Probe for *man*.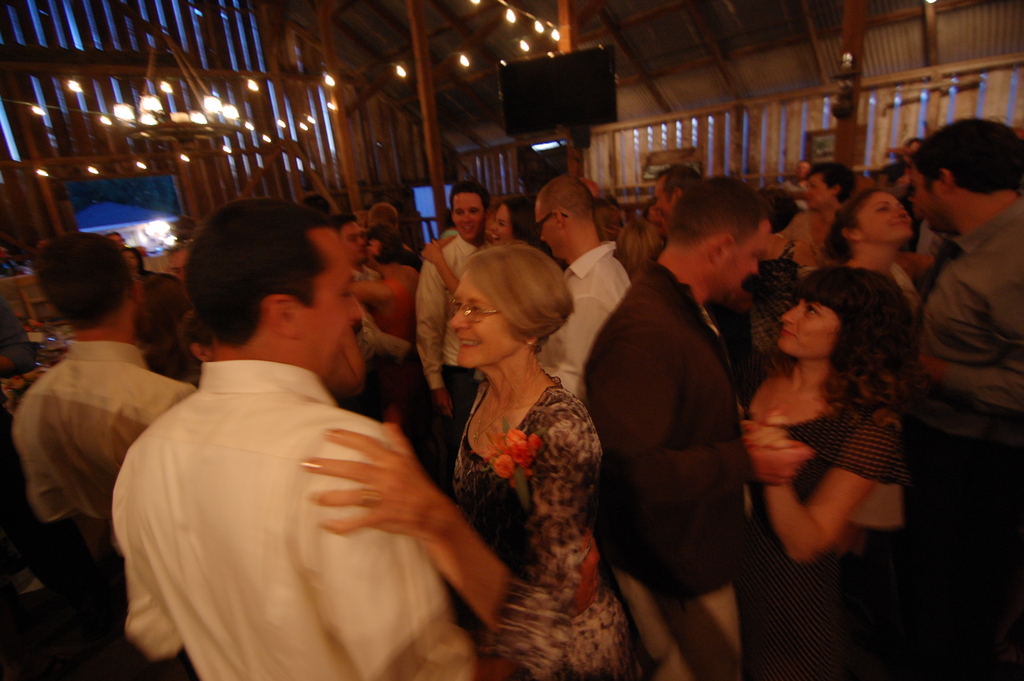
Probe result: [131,185,481,680].
